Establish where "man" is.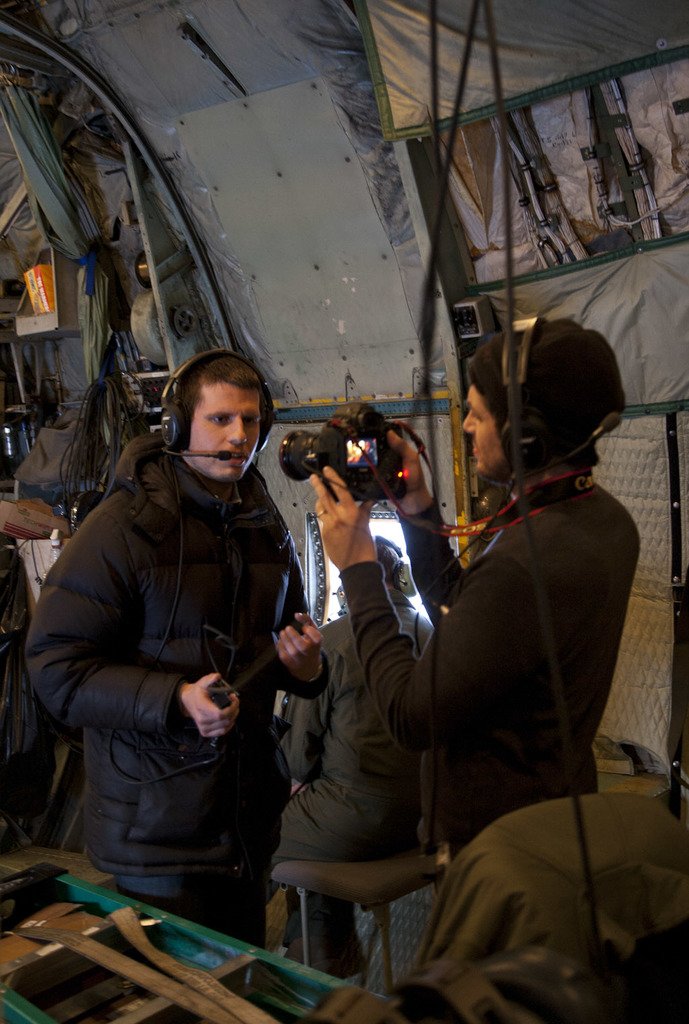
Established at 36:343:342:947.
